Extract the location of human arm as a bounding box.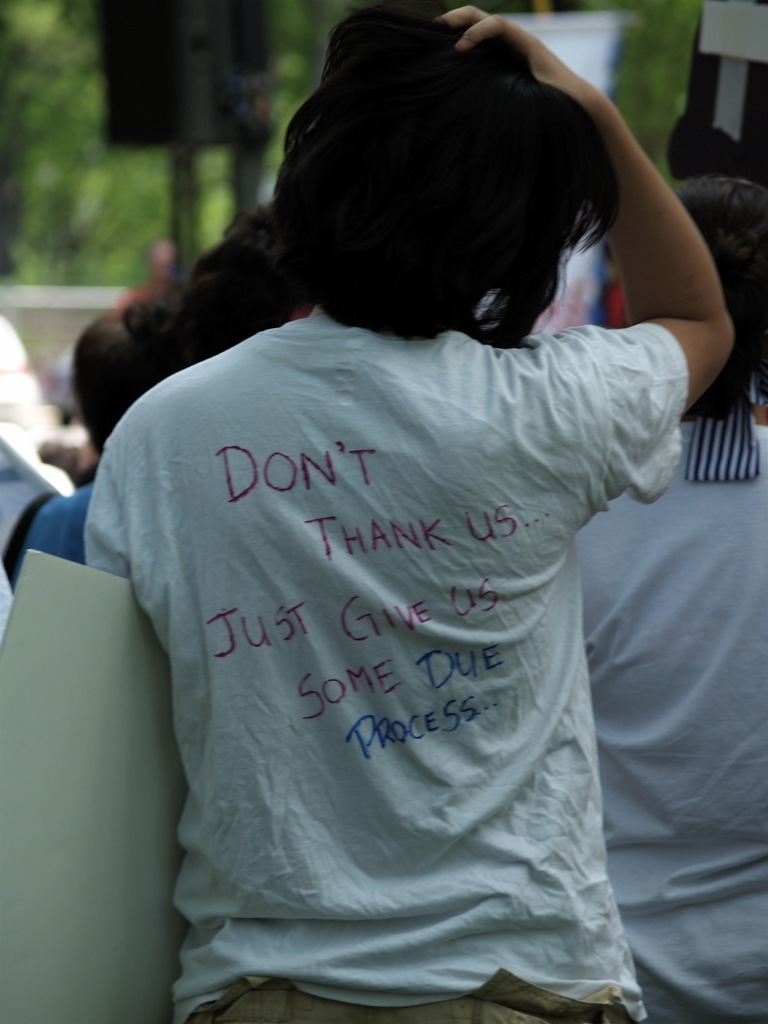
pyautogui.locateOnScreen(522, 80, 764, 475).
